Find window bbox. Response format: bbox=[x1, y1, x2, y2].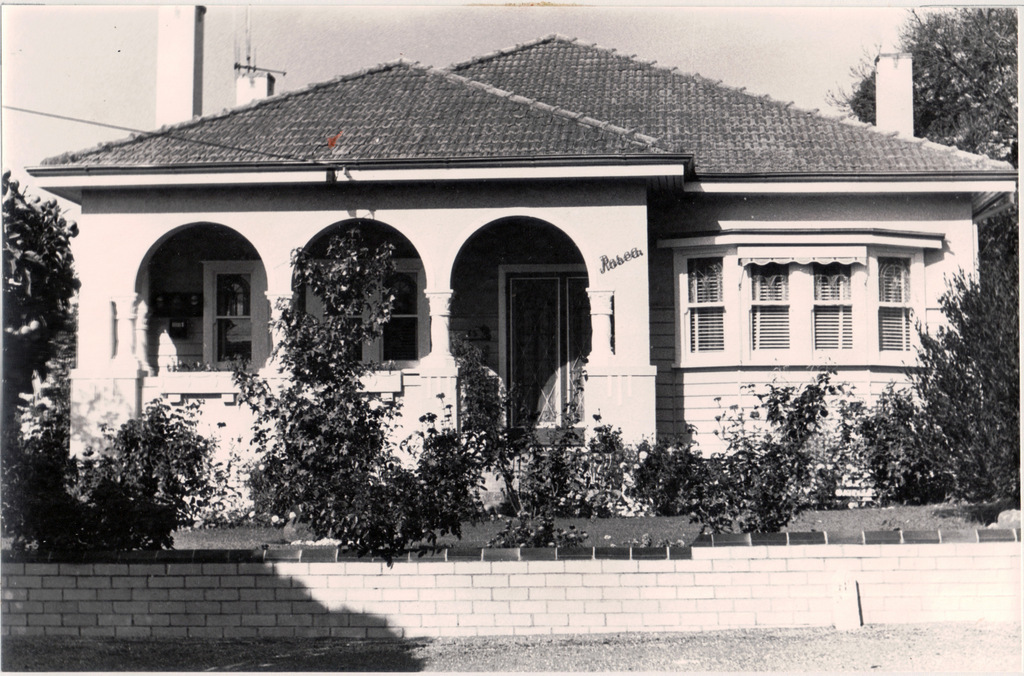
bbox=[200, 263, 272, 371].
